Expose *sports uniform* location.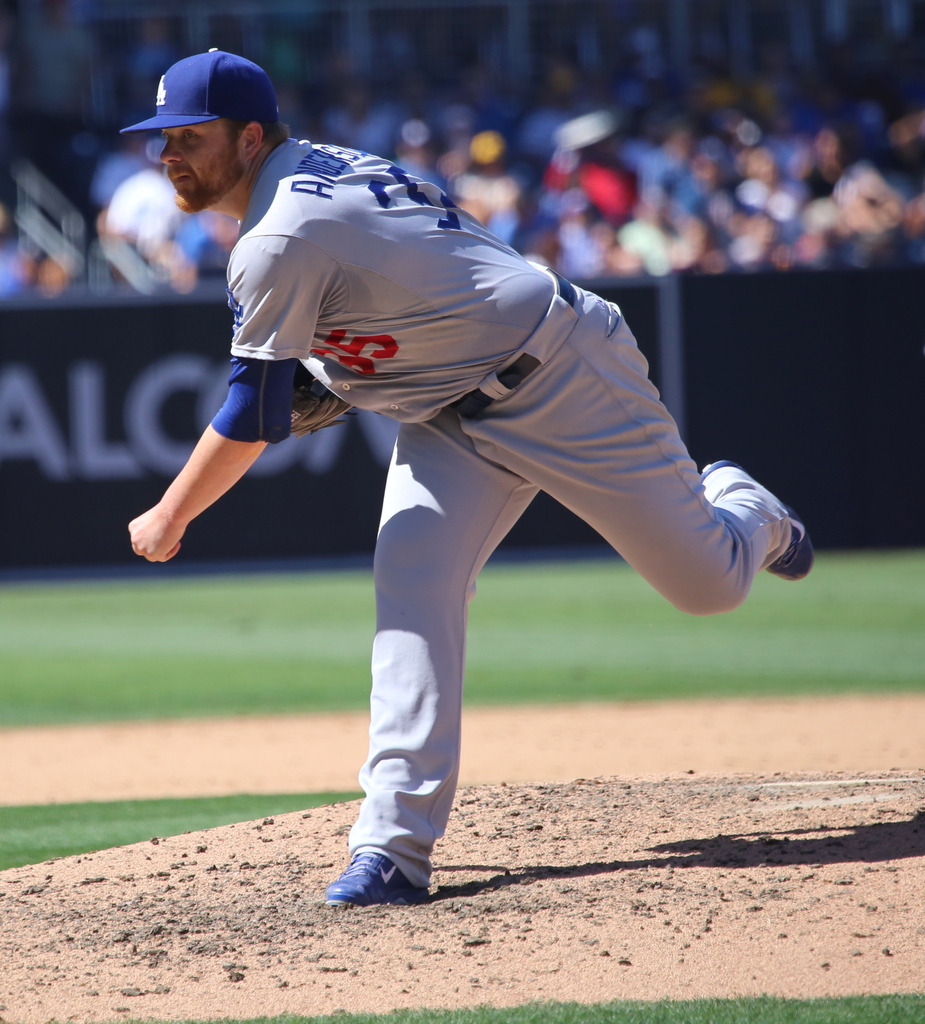
Exposed at [left=141, top=56, right=800, bottom=938].
